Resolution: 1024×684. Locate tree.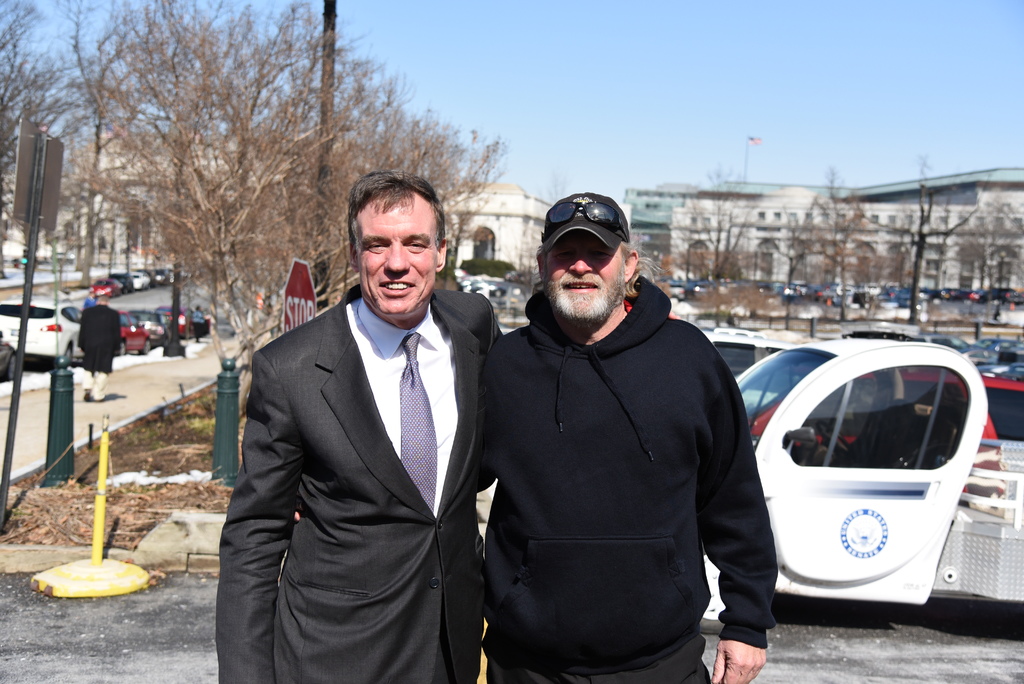
(675, 162, 769, 281).
